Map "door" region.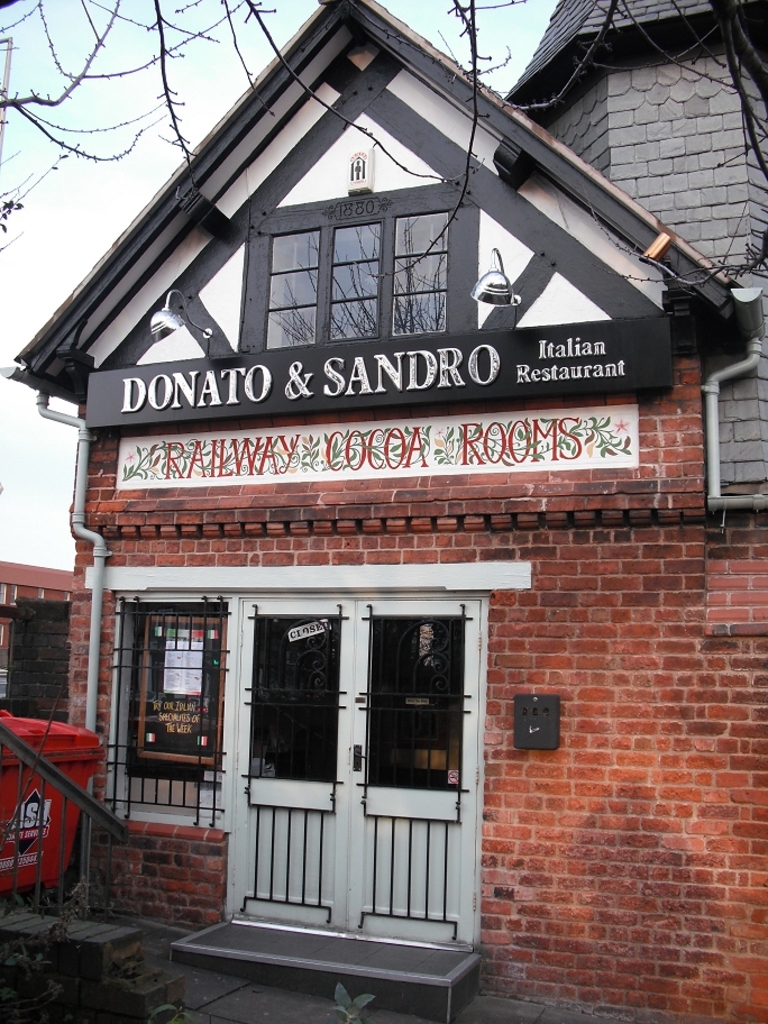
Mapped to [left=259, top=595, right=465, bottom=948].
